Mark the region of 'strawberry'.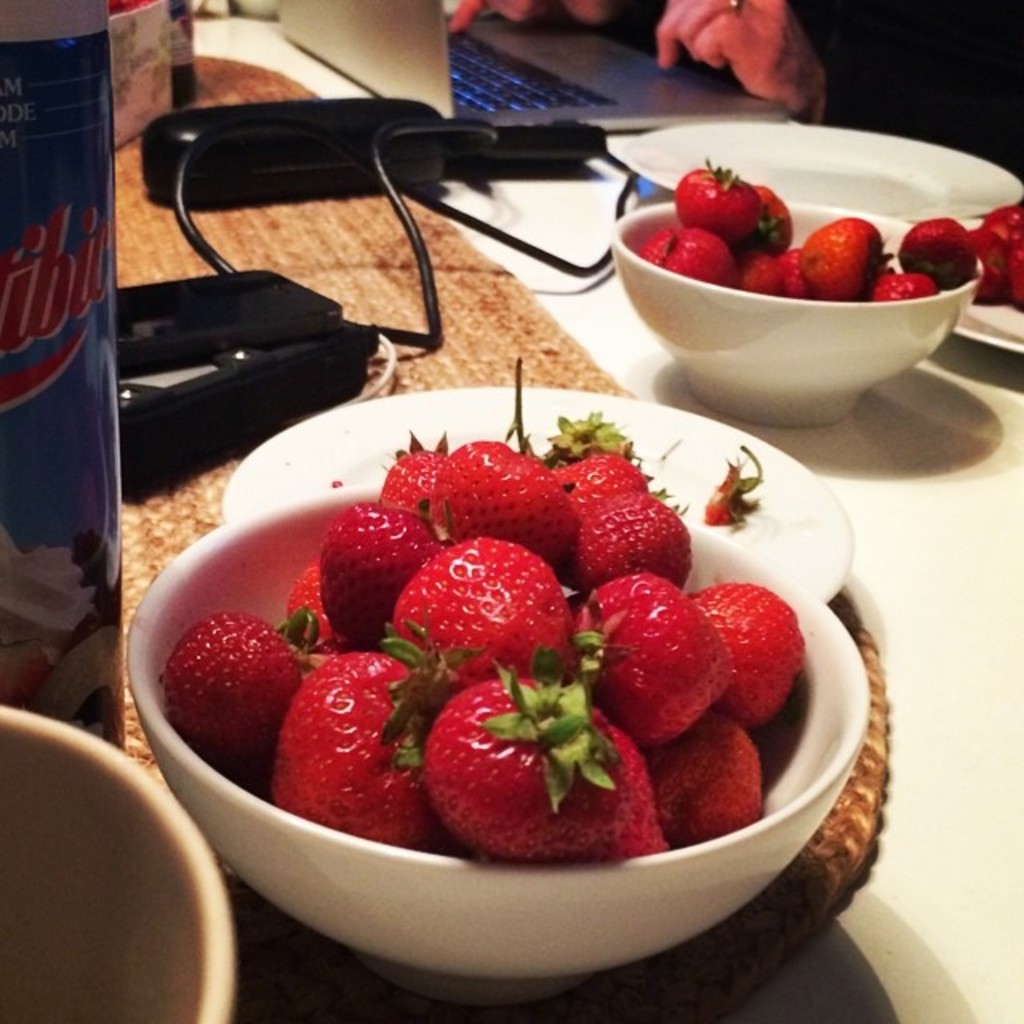
Region: {"x1": 571, "y1": 565, "x2": 720, "y2": 749}.
